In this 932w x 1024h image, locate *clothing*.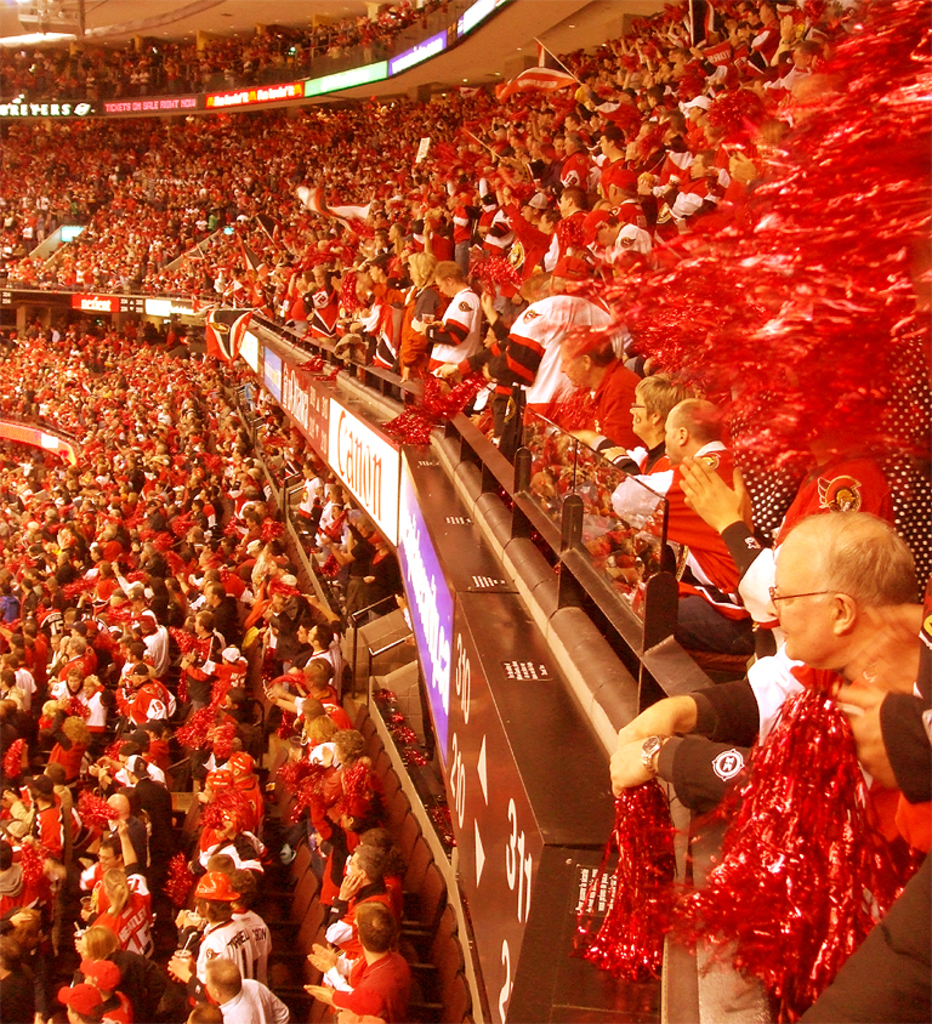
Bounding box: box=[329, 949, 413, 1023].
